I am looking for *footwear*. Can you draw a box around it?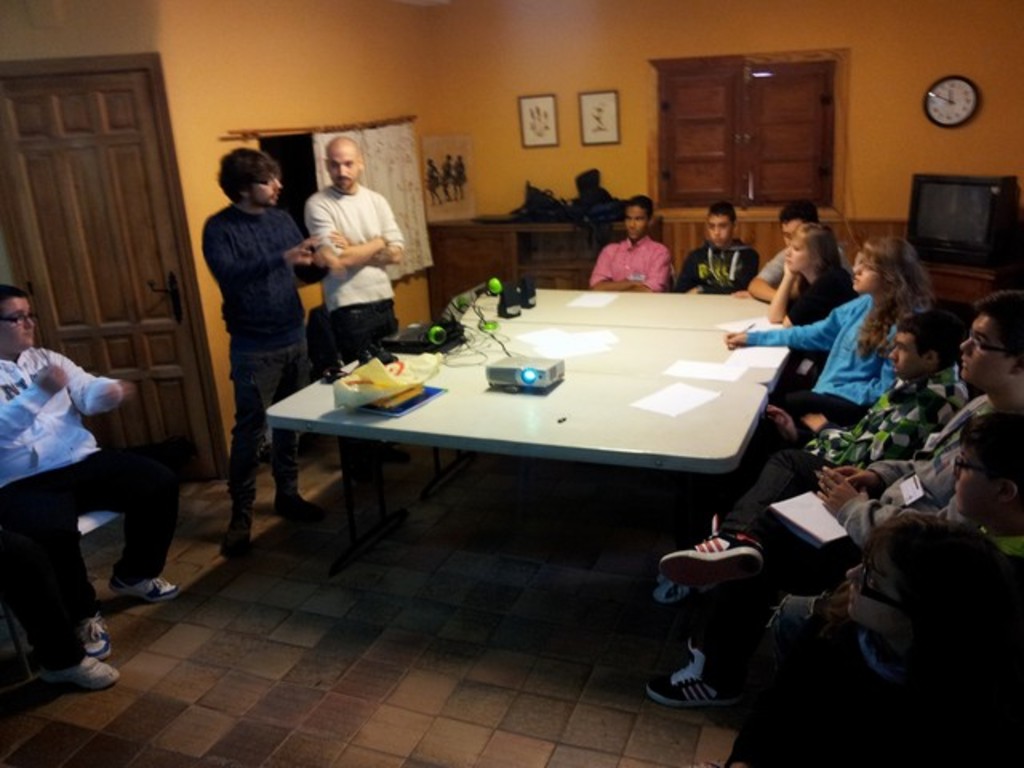
Sure, the bounding box is <bbox>274, 490, 323, 518</bbox>.
